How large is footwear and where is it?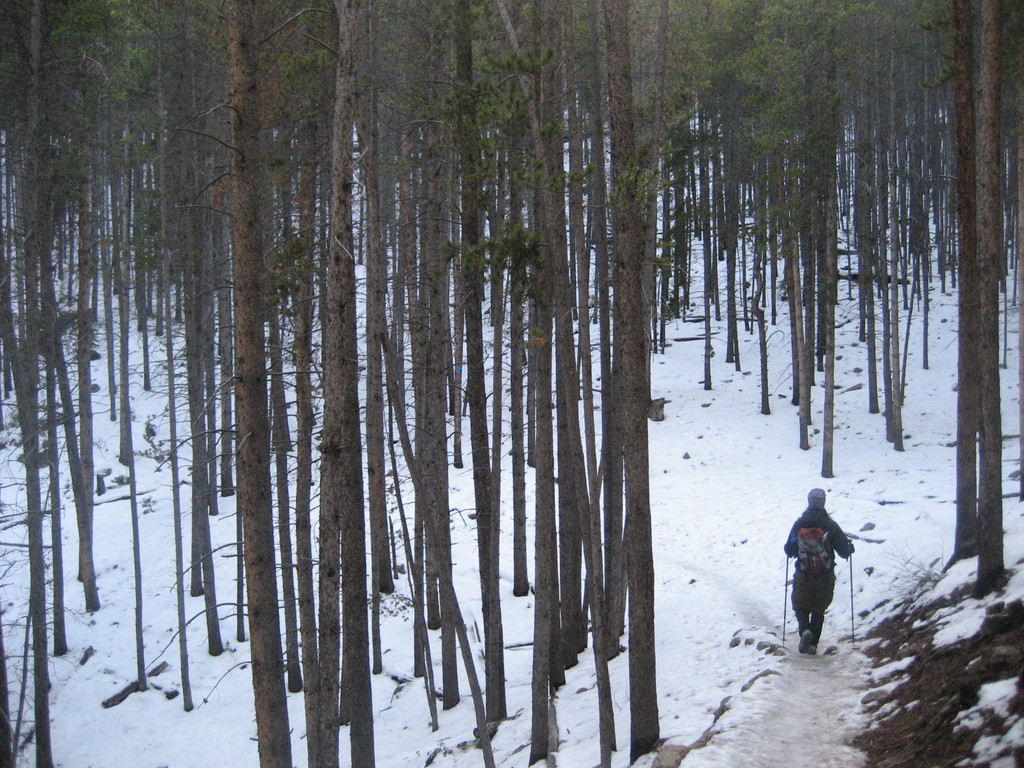
Bounding box: (794,627,813,651).
